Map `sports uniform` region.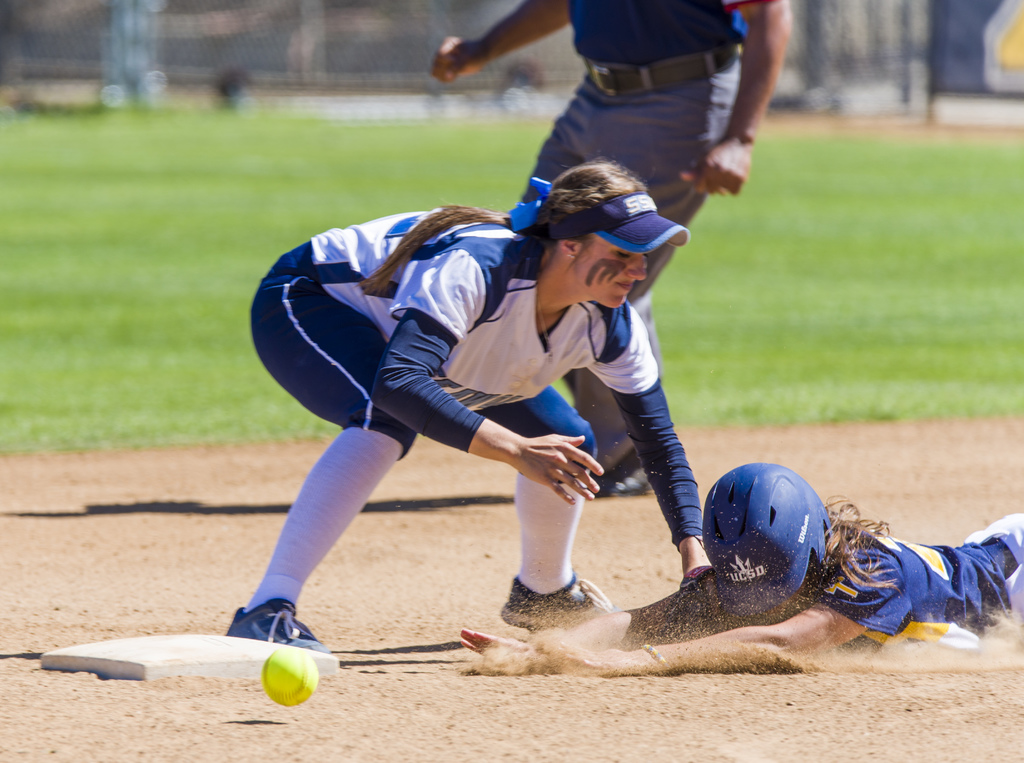
Mapped to <region>698, 459, 1023, 655</region>.
